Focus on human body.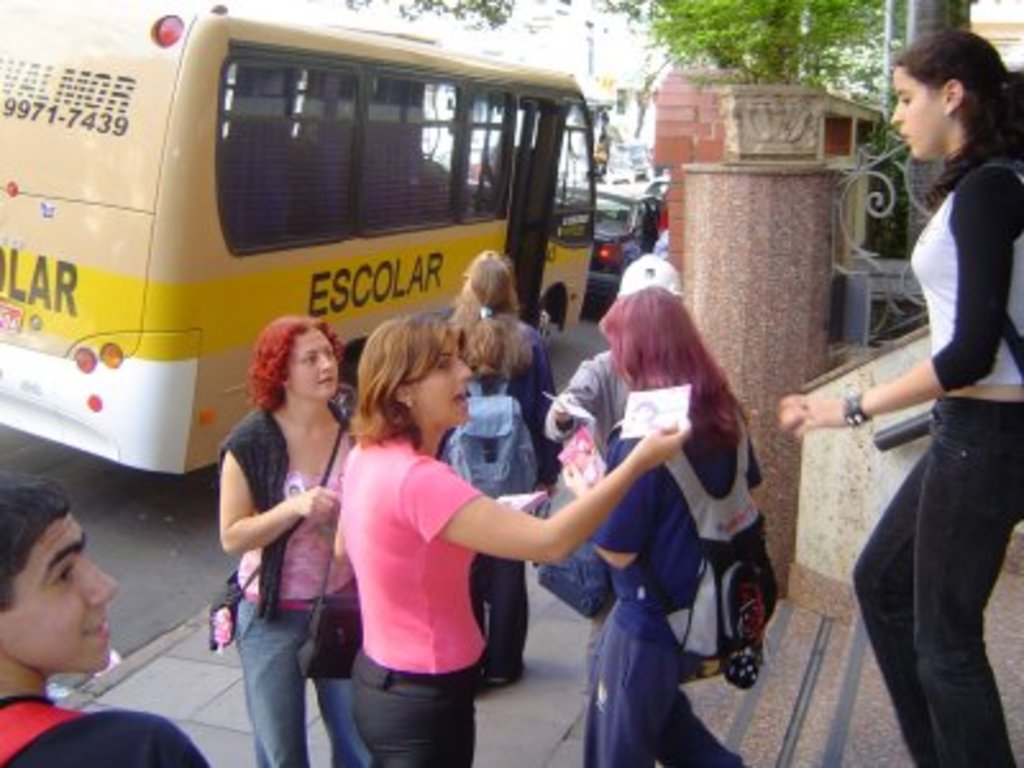
Focused at 210,317,371,765.
